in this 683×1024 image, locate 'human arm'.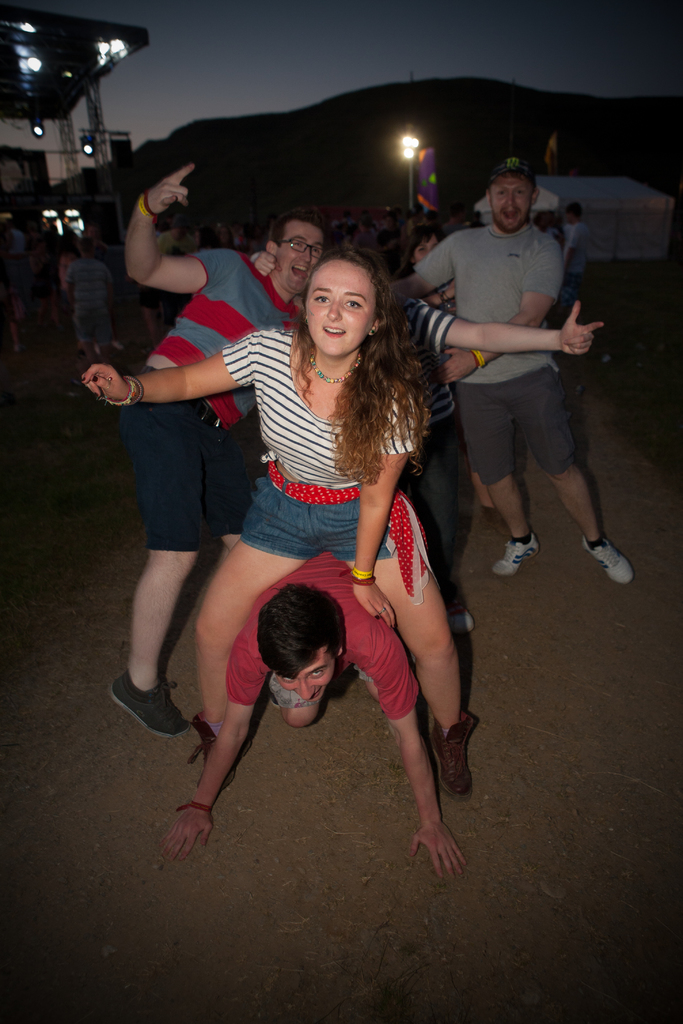
Bounding box: {"left": 79, "top": 319, "right": 299, "bottom": 409}.
